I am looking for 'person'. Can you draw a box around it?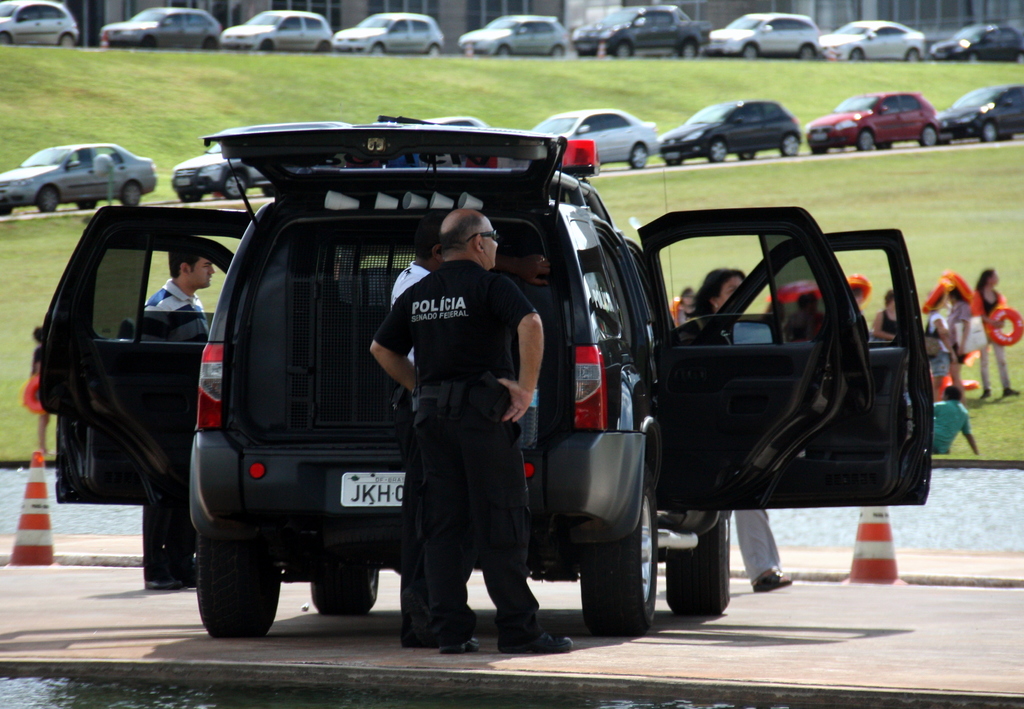
Sure, the bounding box is left=384, top=227, right=446, bottom=653.
